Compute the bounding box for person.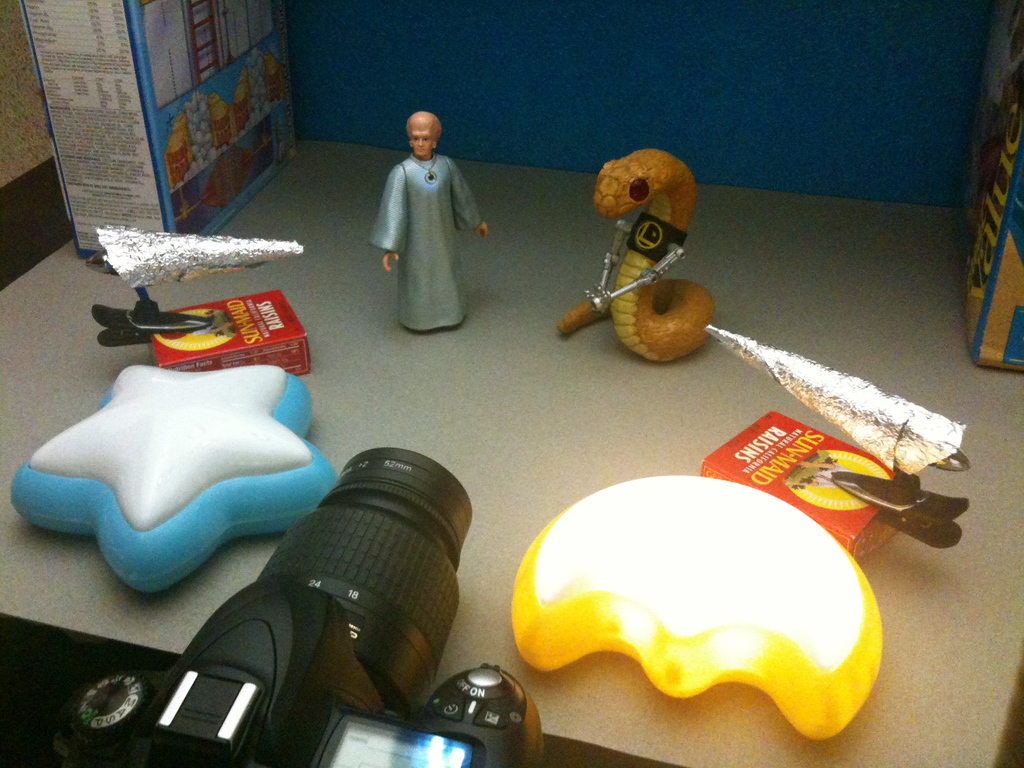
370,108,486,332.
